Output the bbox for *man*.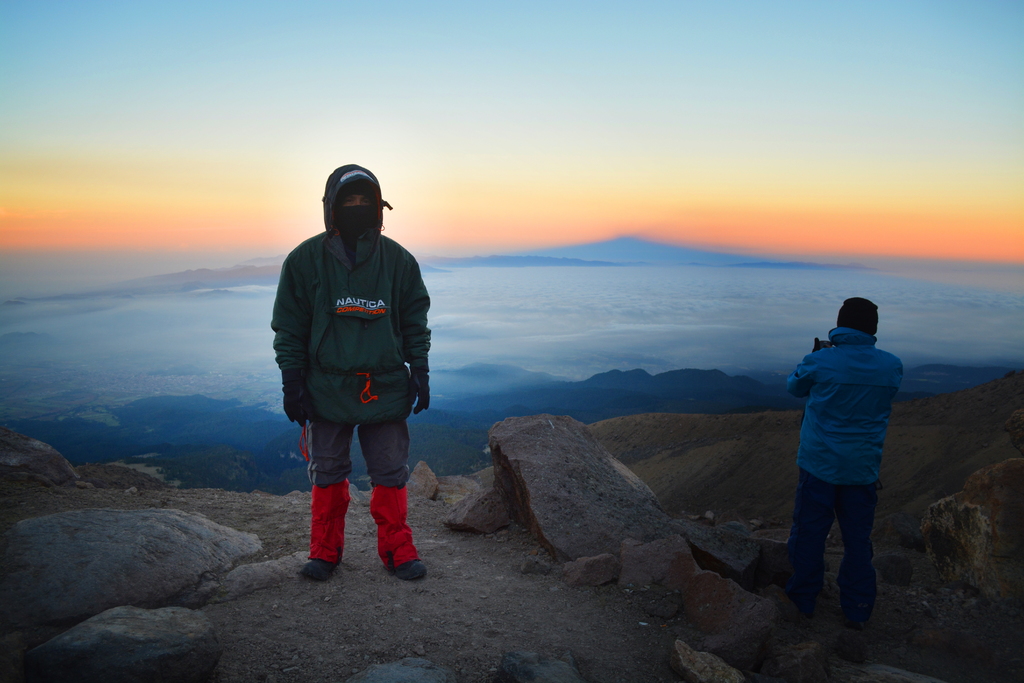
265 159 443 595.
